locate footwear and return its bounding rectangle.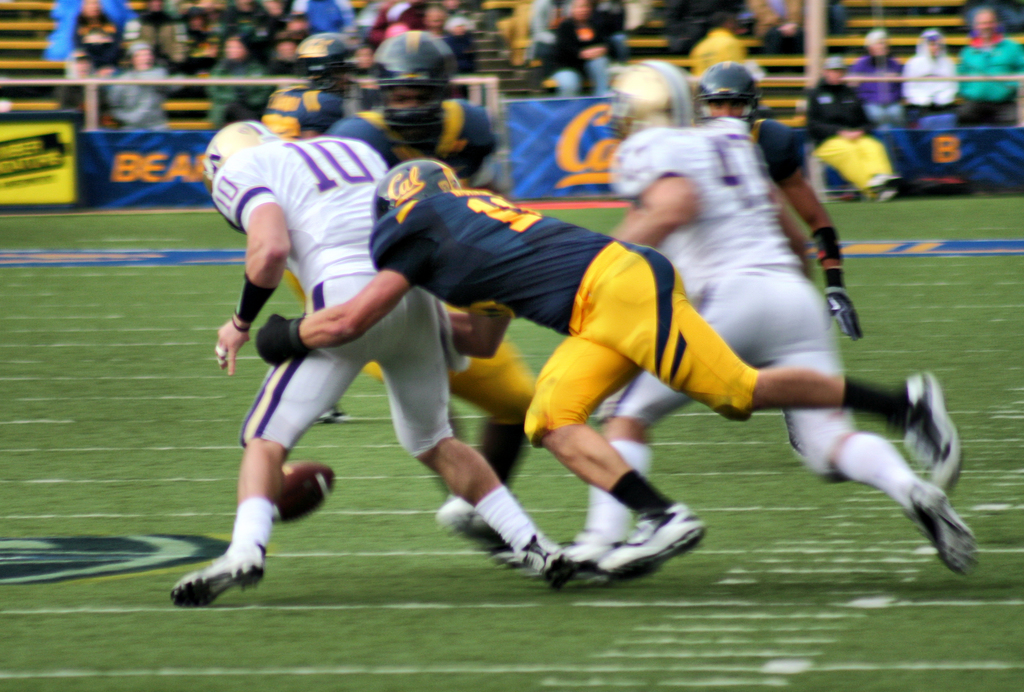
(x1=916, y1=477, x2=978, y2=574).
